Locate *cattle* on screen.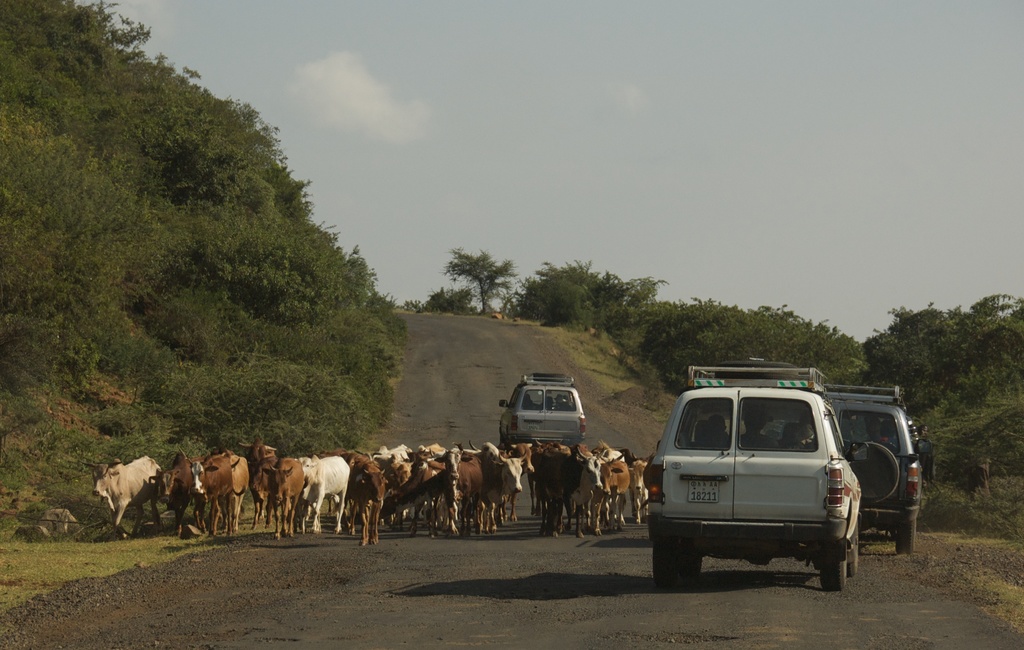
On screen at detection(474, 439, 527, 527).
